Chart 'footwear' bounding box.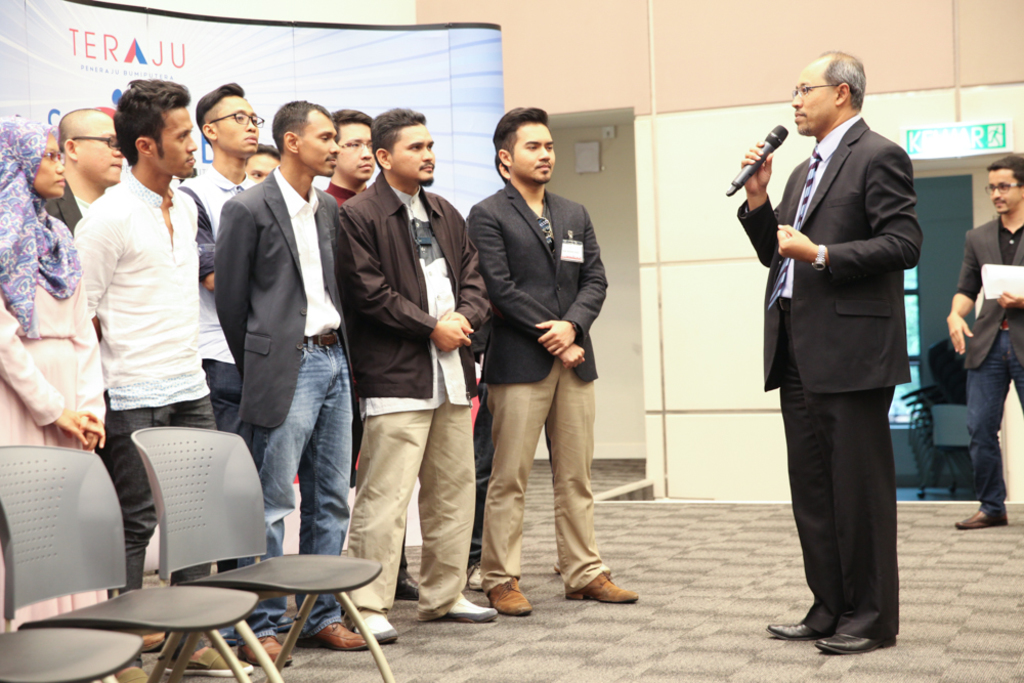
Charted: (162, 645, 251, 679).
